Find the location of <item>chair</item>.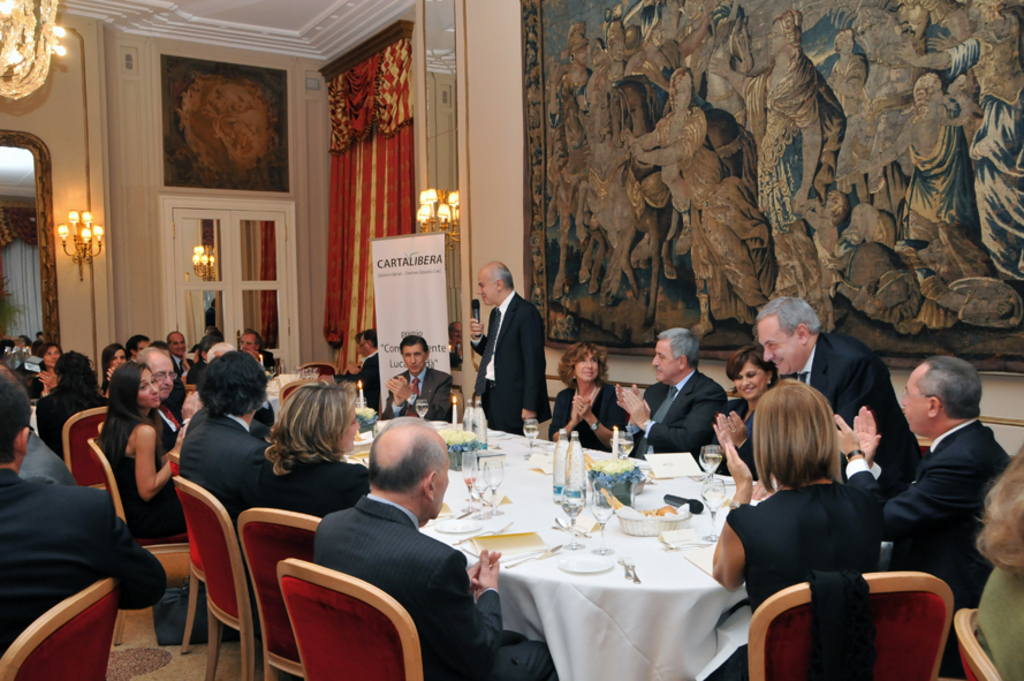
Location: <box>63,393,124,493</box>.
